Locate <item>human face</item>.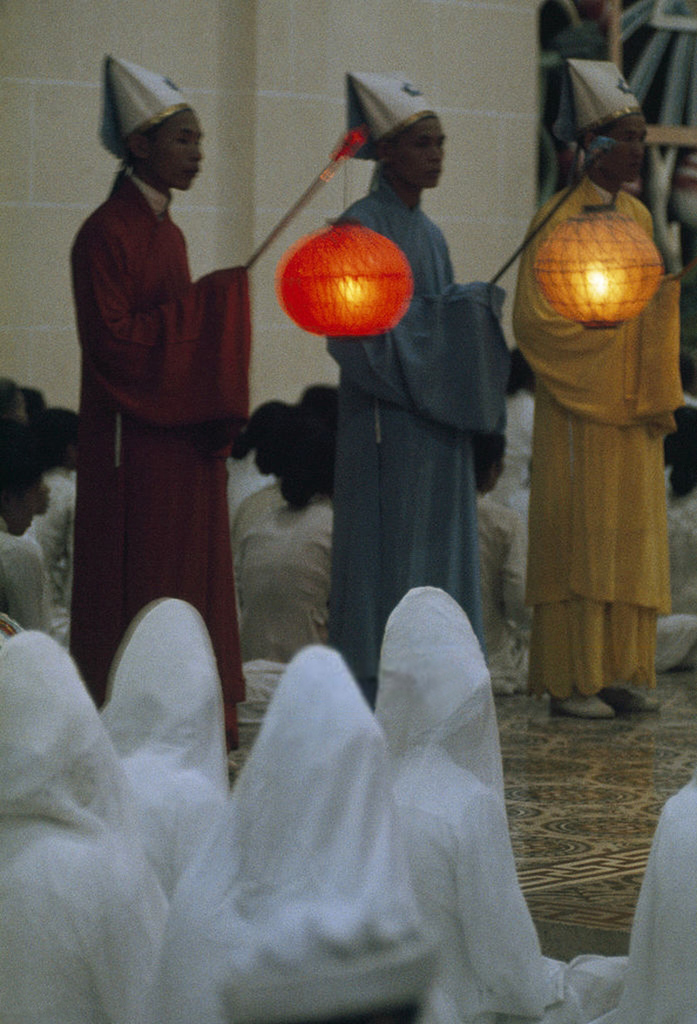
Bounding box: locate(606, 114, 647, 181).
